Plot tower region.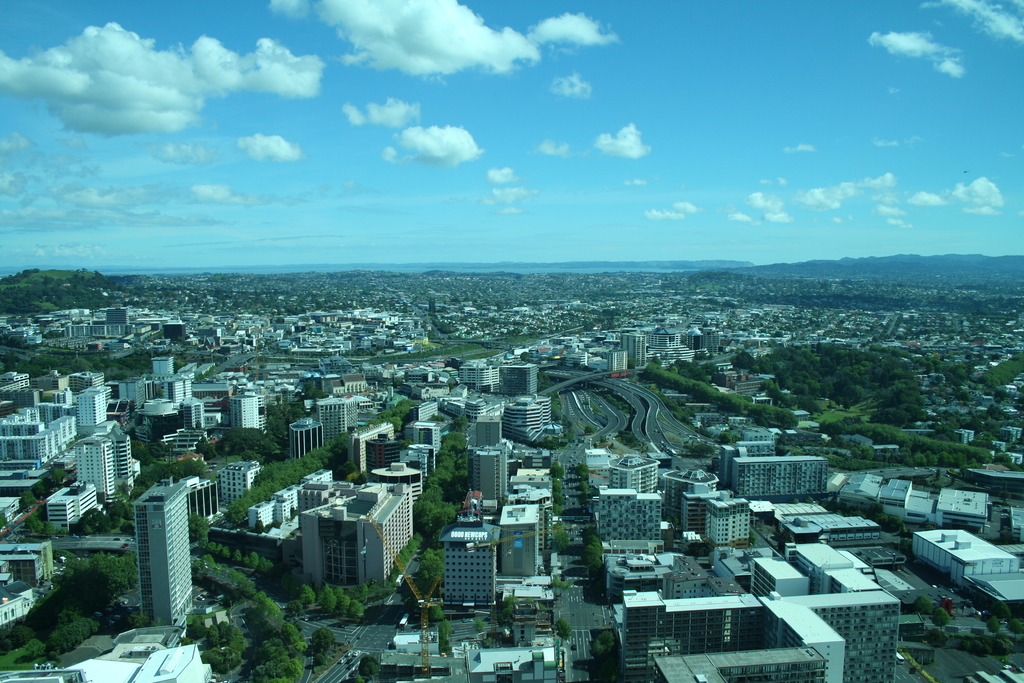
Plotted at x1=467, y1=446, x2=497, y2=498.
